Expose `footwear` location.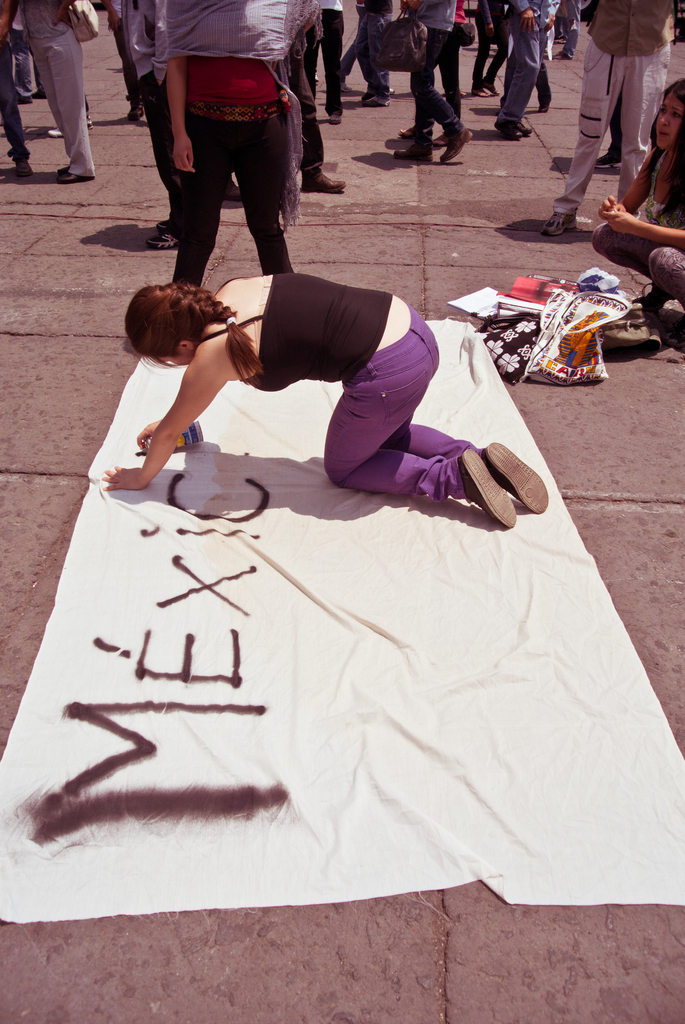
Exposed at Rect(496, 124, 520, 138).
